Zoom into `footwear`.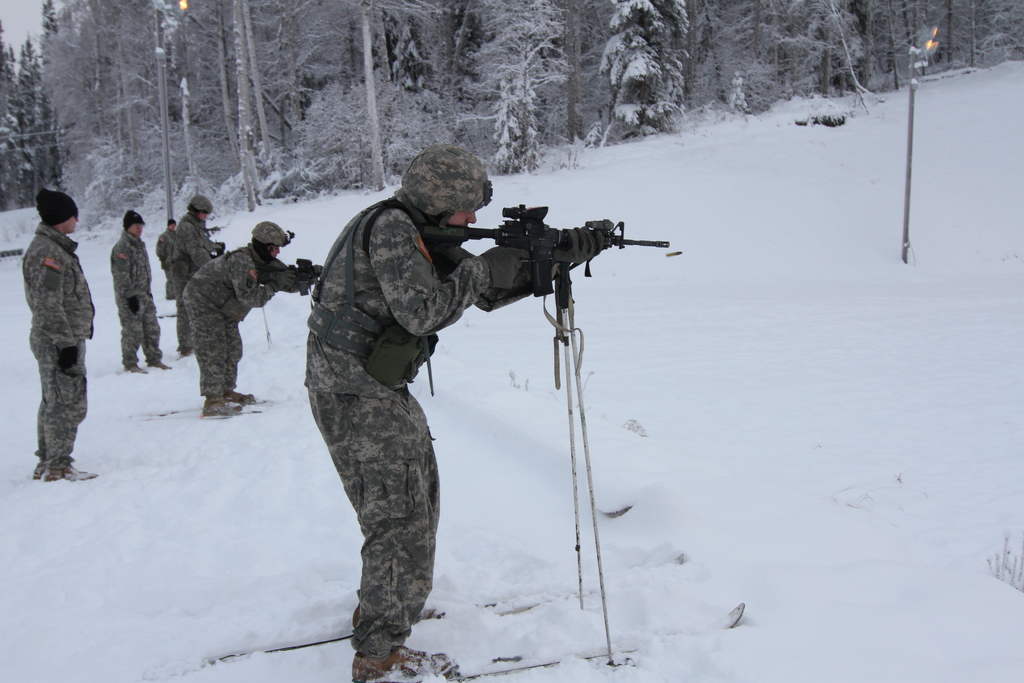
Zoom target: {"left": 221, "top": 384, "right": 257, "bottom": 404}.
